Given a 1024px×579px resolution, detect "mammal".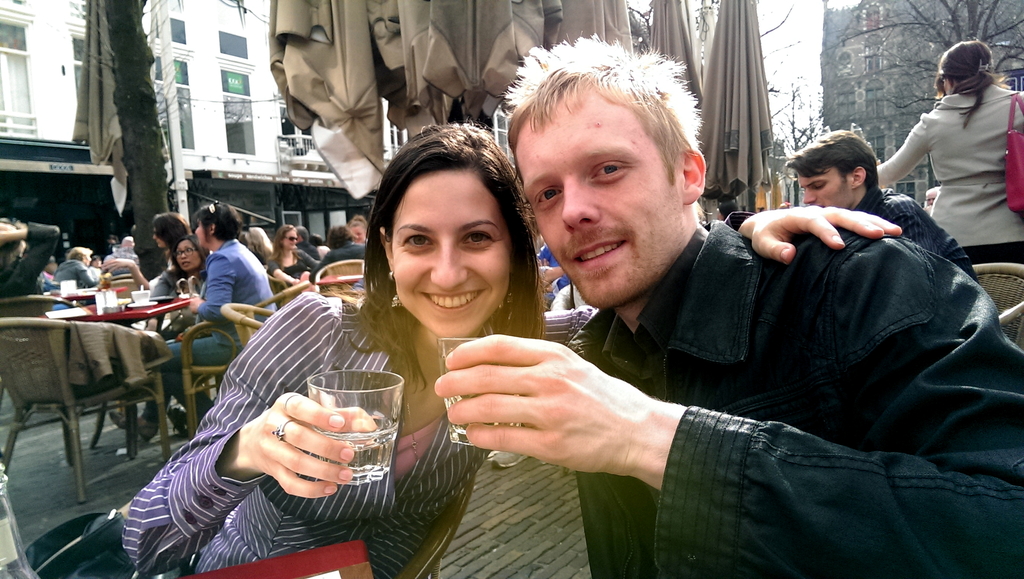
box=[431, 20, 1023, 578].
